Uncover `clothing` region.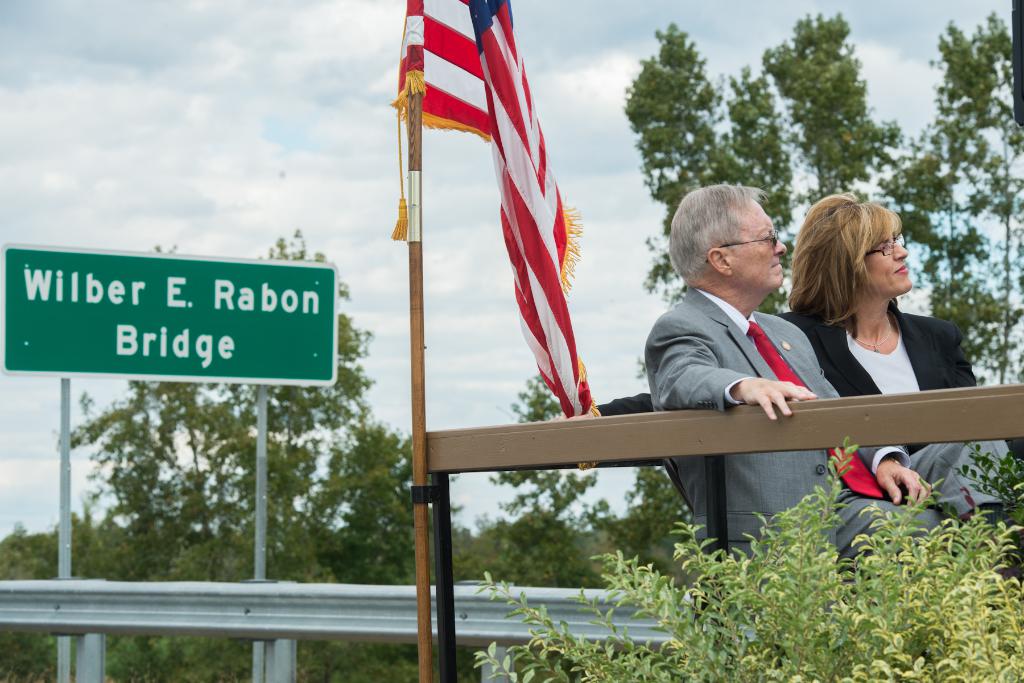
Uncovered: rect(914, 438, 1011, 537).
